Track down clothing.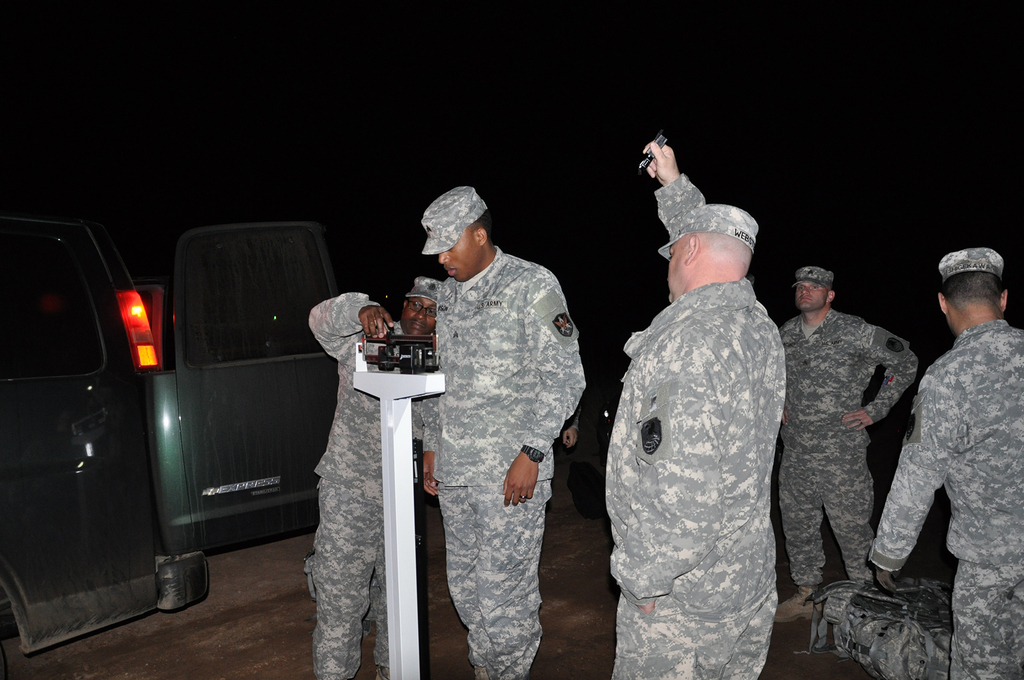
Tracked to (780,302,924,592).
